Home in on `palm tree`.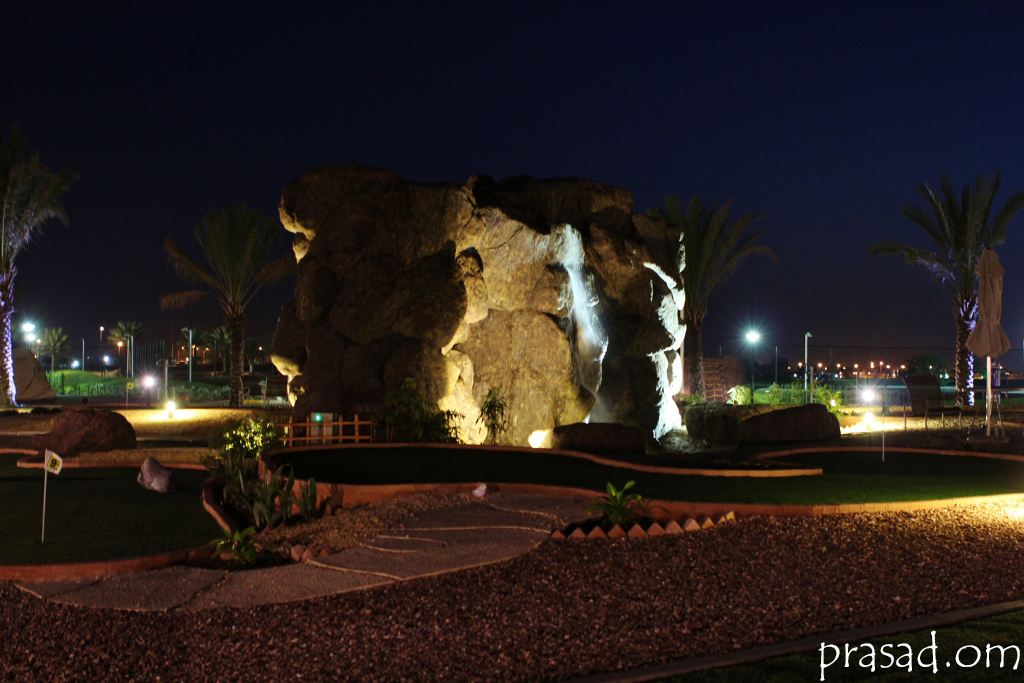
Homed in at bbox=(898, 167, 1008, 412).
